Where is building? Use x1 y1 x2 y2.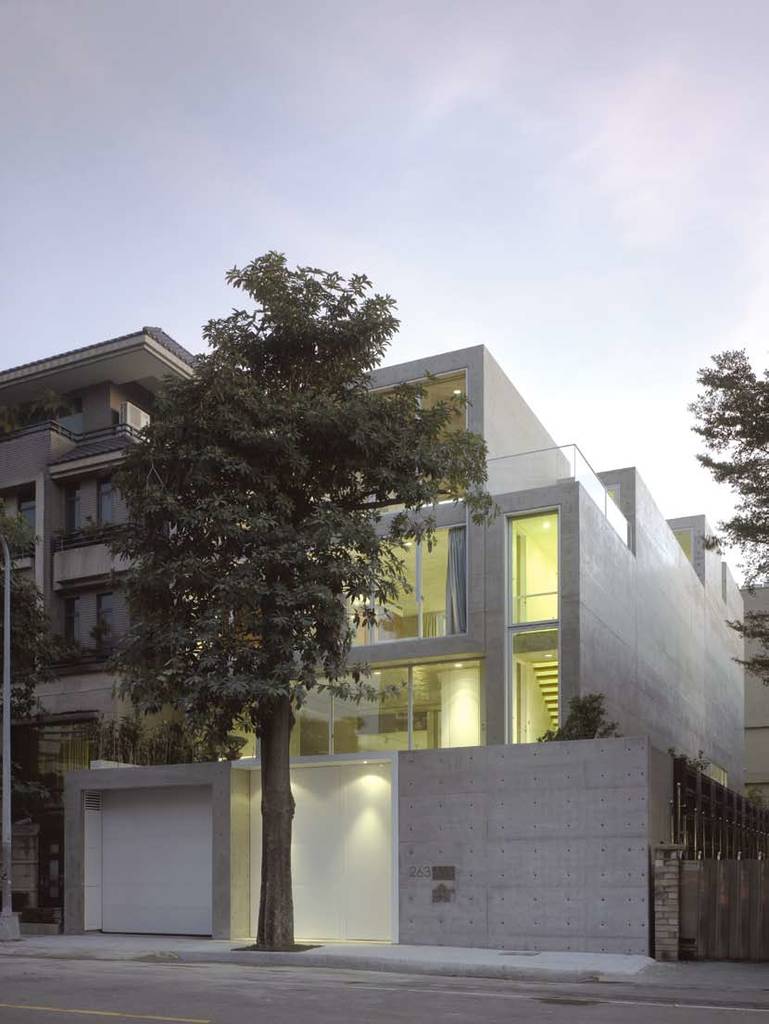
0 327 255 920.
